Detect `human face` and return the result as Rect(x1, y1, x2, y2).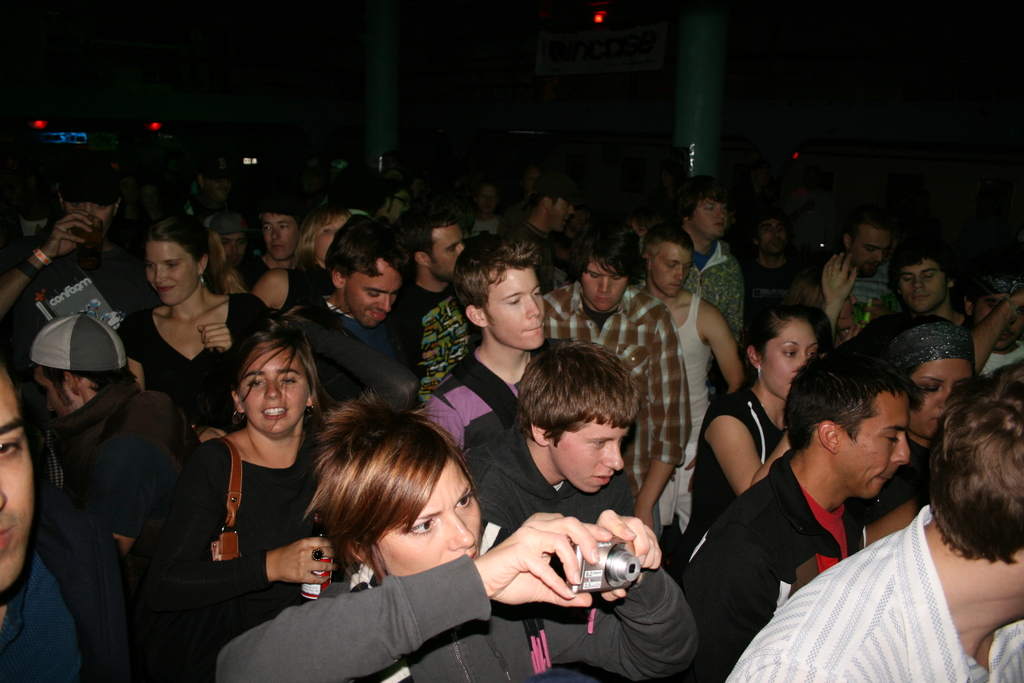
Rect(236, 342, 310, 438).
